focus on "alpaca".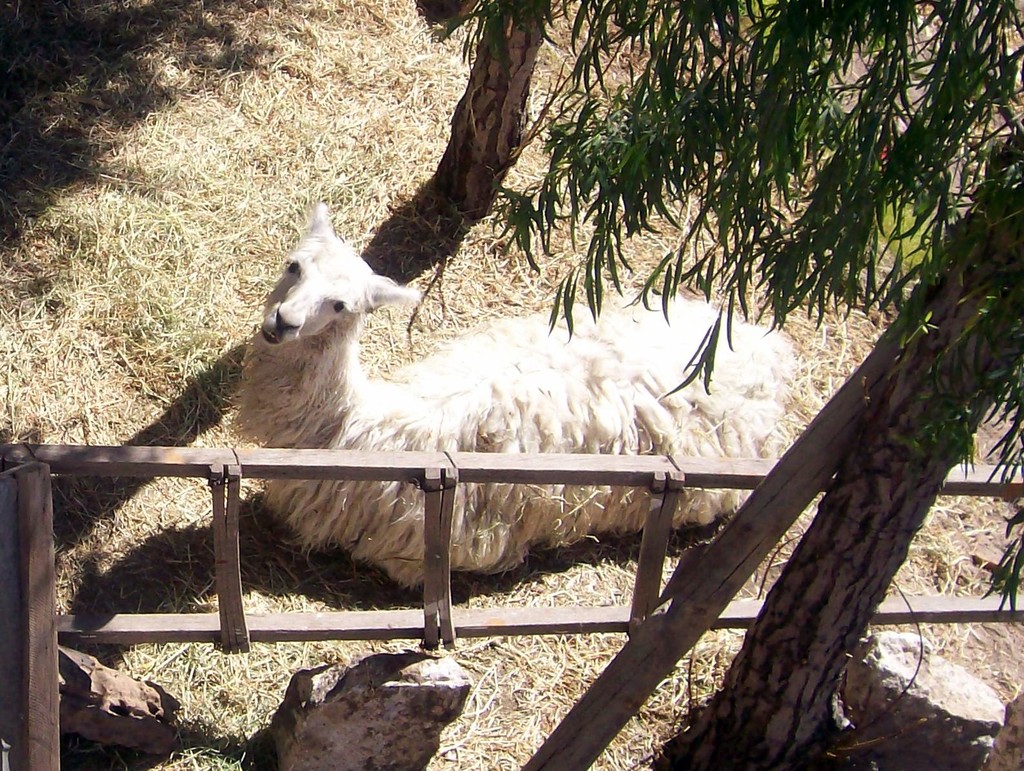
Focused at [217, 198, 802, 585].
